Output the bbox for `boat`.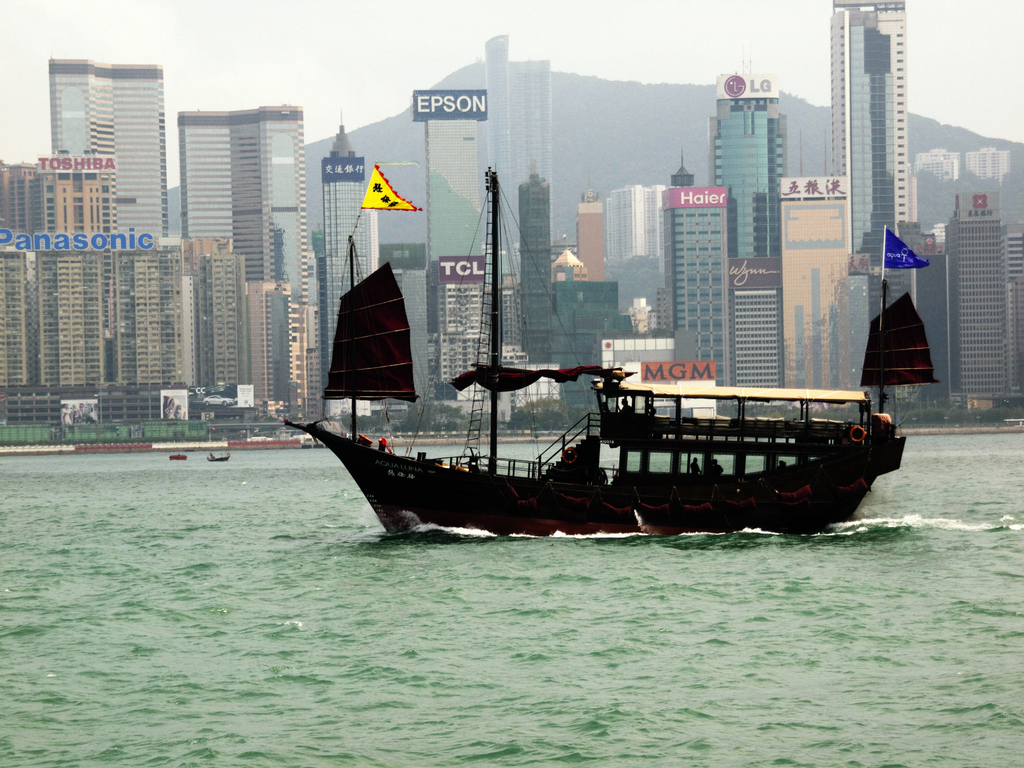
[left=283, top=163, right=905, bottom=548].
